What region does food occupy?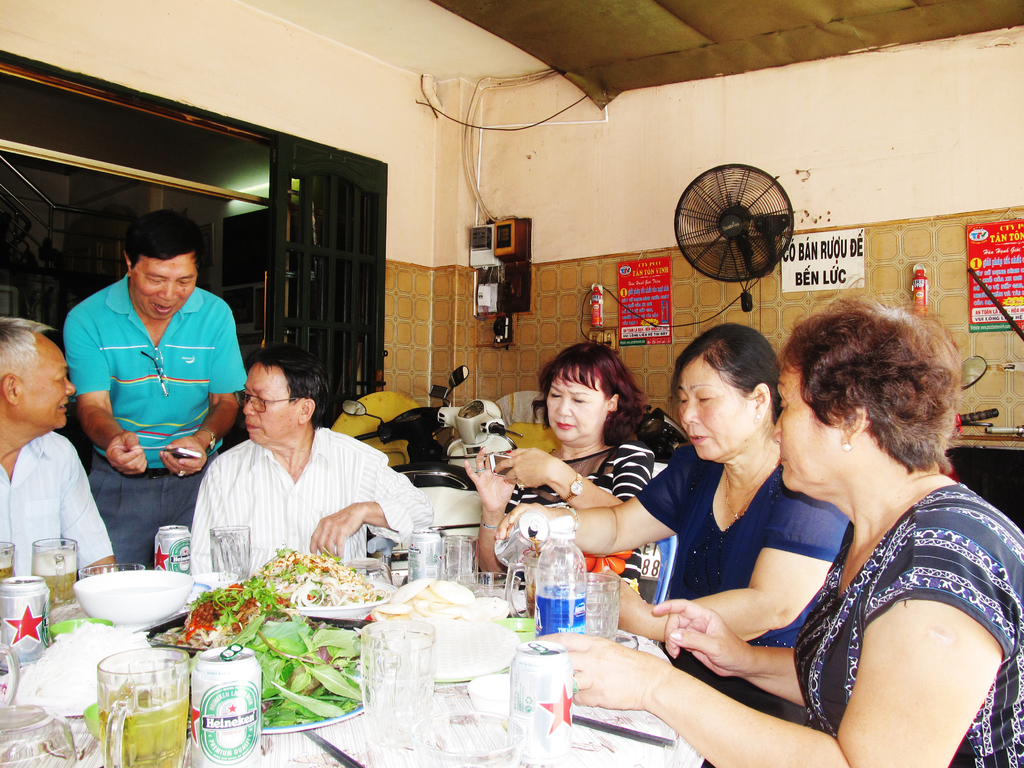
[372, 577, 477, 623].
